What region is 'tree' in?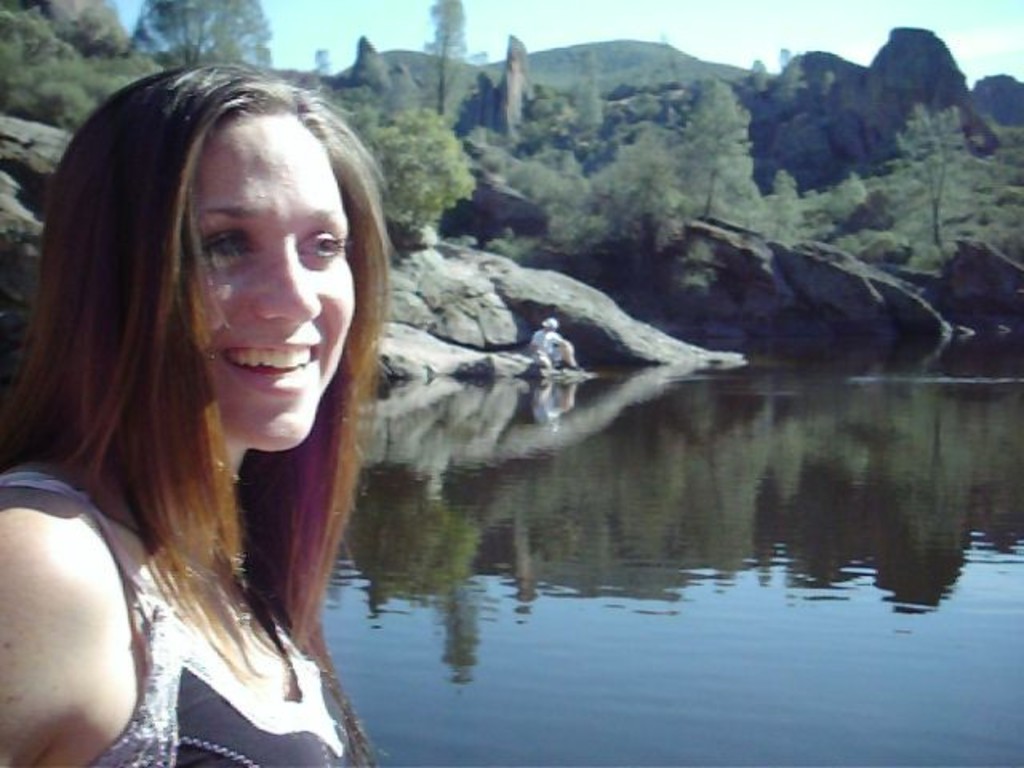
bbox=[882, 106, 981, 245].
